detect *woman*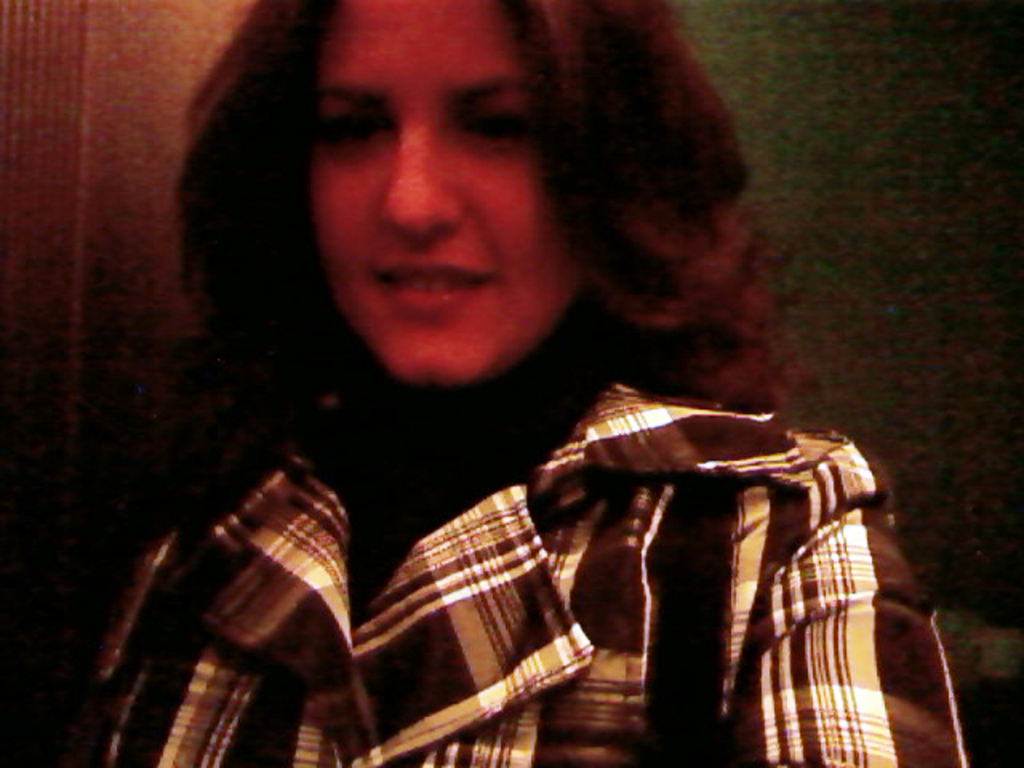
{"left": 75, "top": 8, "right": 866, "bottom": 685}
